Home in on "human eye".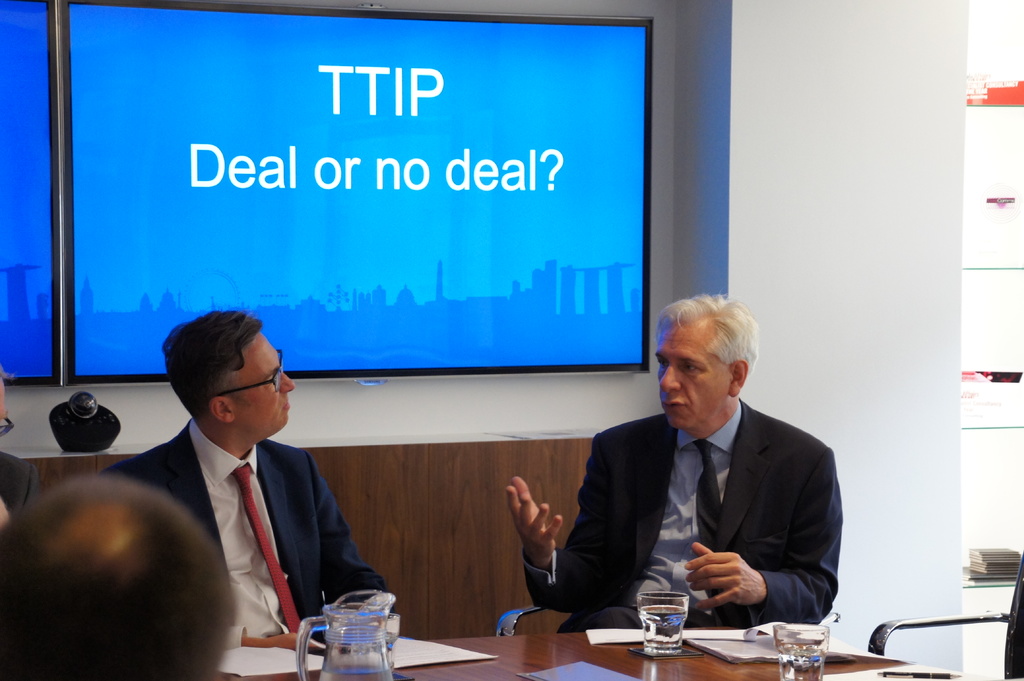
Homed in at box(678, 360, 701, 373).
